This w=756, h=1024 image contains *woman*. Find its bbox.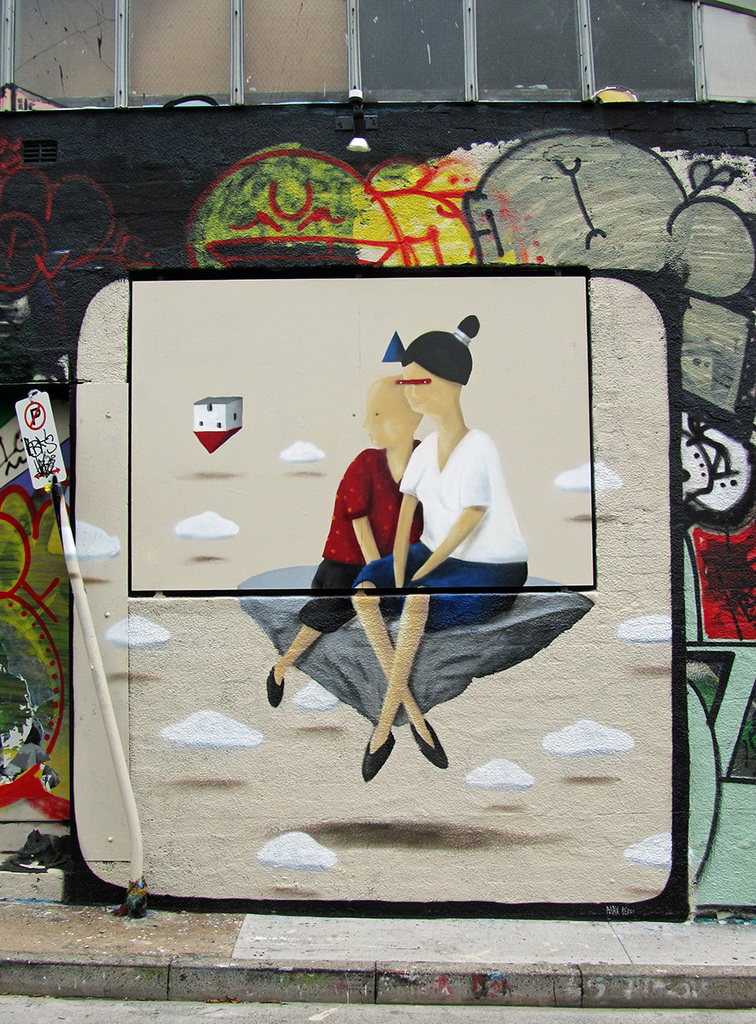
(x1=265, y1=369, x2=422, y2=705).
